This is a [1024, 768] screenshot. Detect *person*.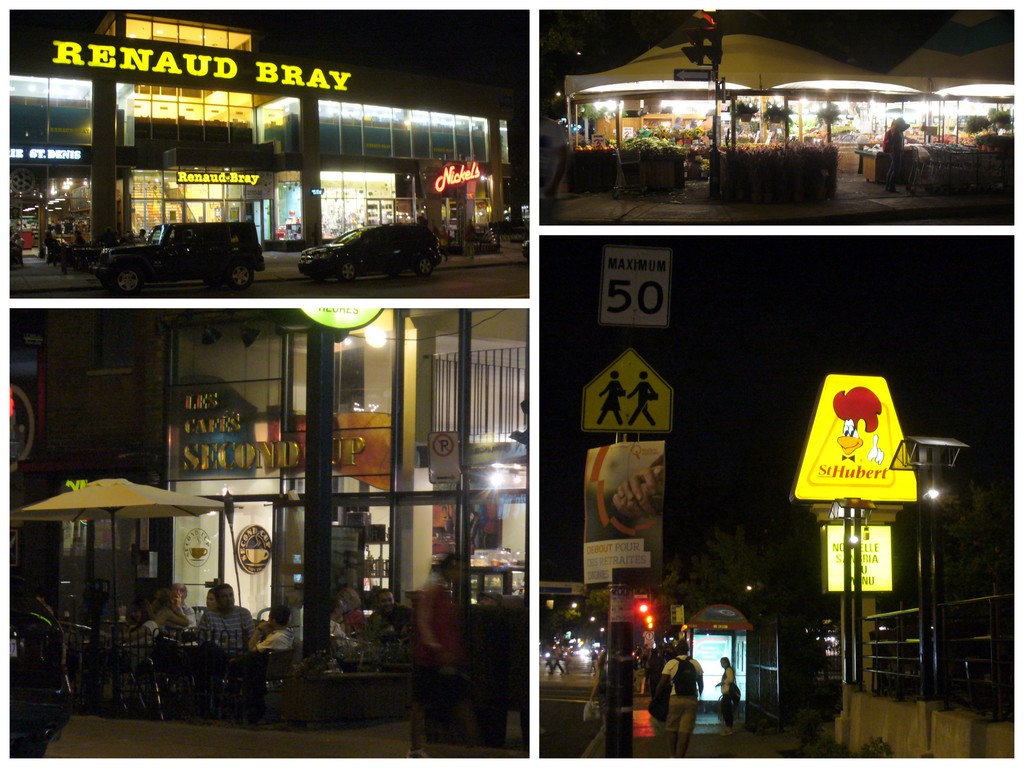
416, 549, 463, 753.
